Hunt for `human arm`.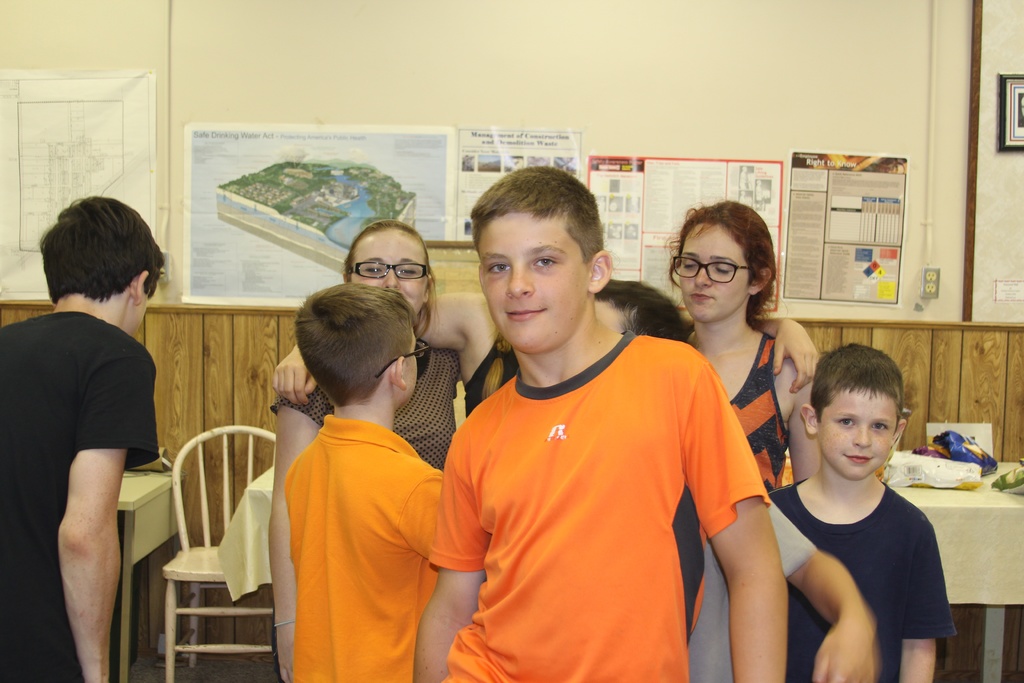
Hunted down at rect(409, 441, 489, 682).
